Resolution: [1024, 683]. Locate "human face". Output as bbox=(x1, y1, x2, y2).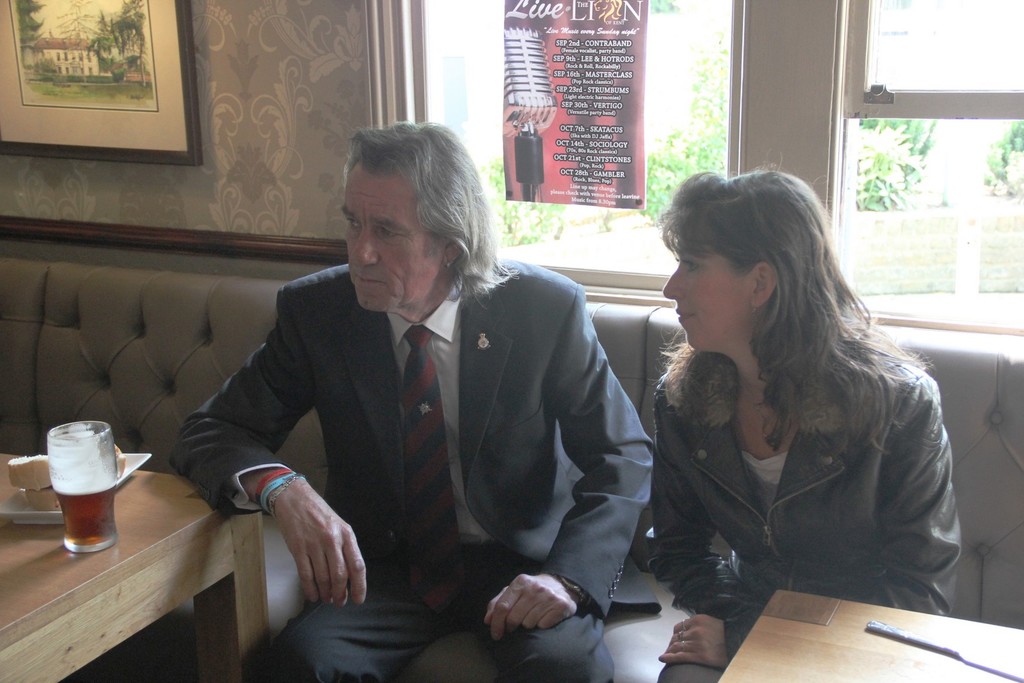
bbox=(338, 160, 439, 314).
